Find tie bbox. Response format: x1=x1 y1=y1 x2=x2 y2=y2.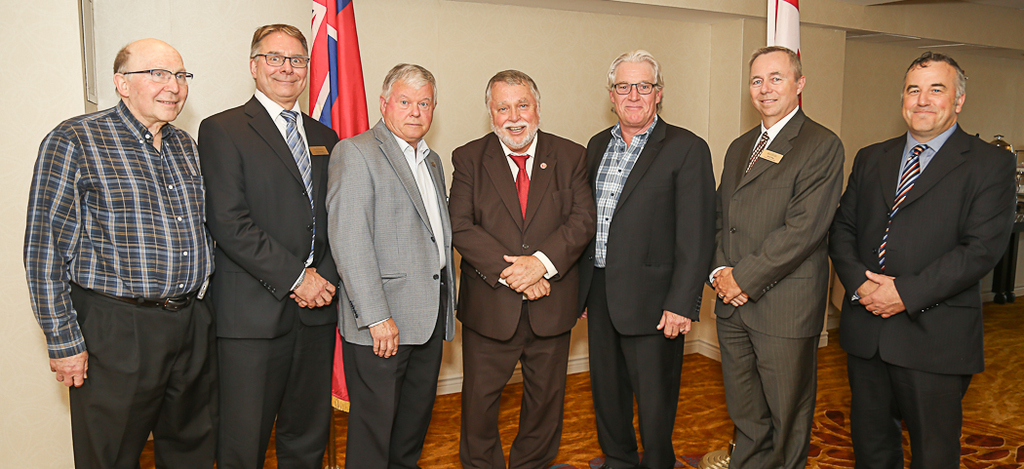
x1=743 y1=129 x2=768 y2=174.
